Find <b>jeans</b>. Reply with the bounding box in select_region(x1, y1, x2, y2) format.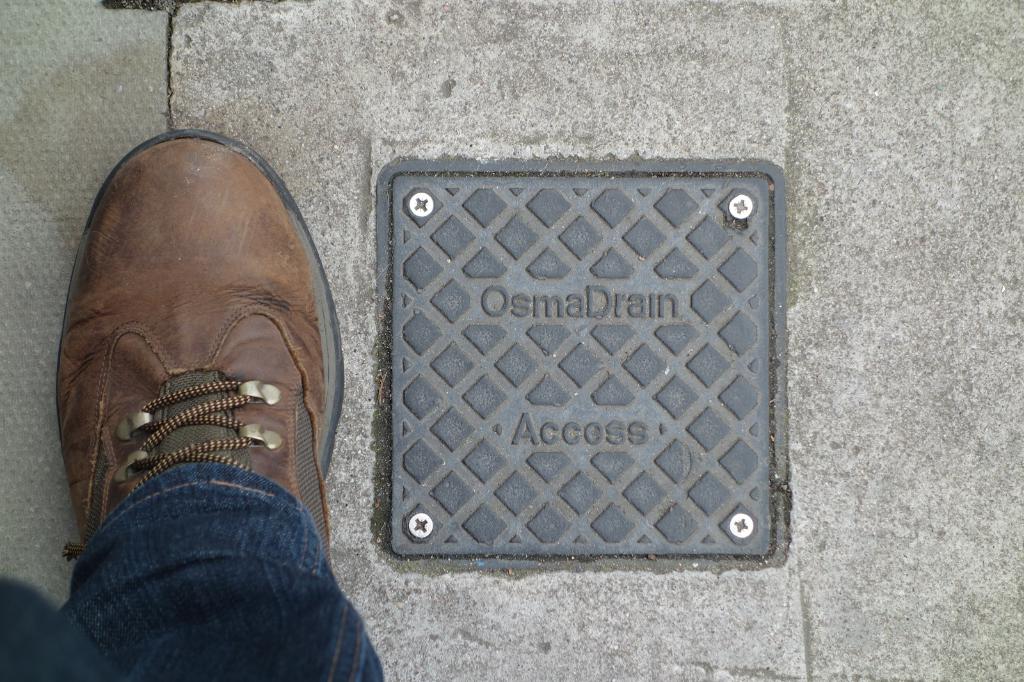
select_region(0, 468, 397, 681).
